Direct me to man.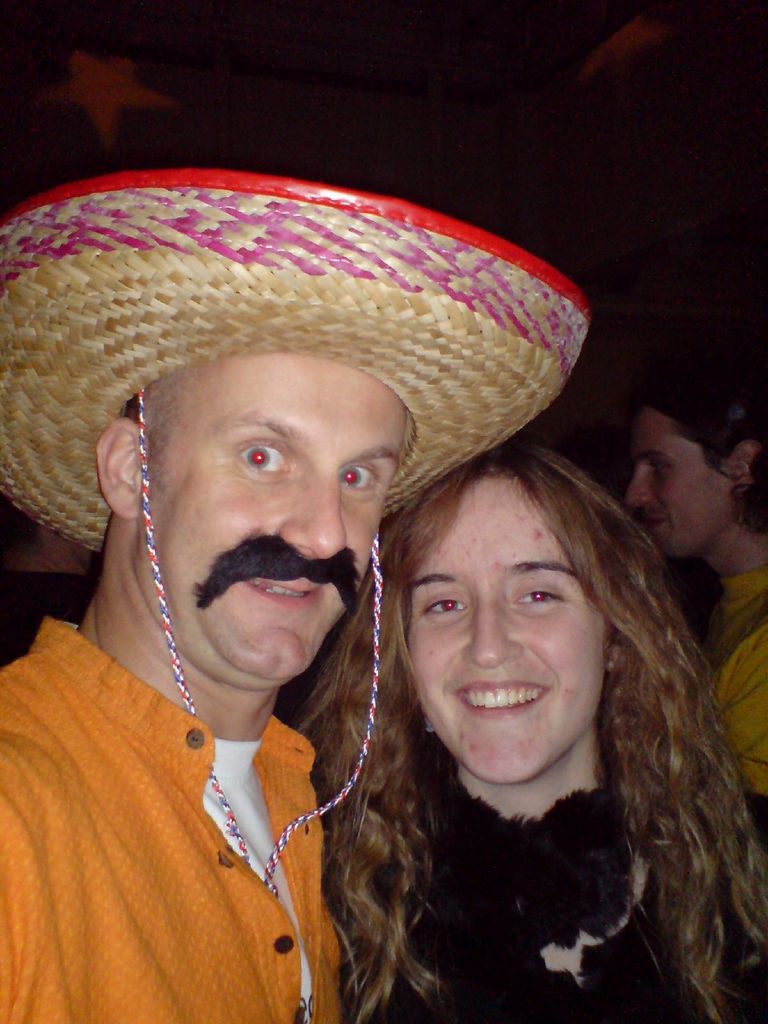
Direction: (0, 186, 588, 1021).
